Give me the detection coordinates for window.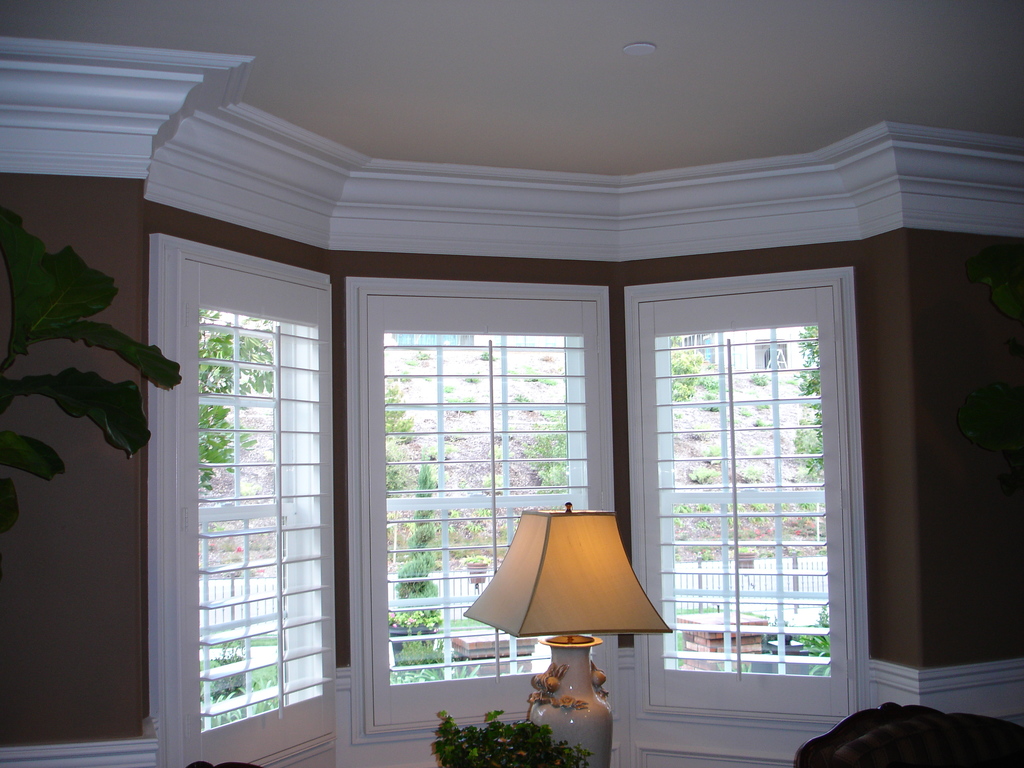
148 236 351 767.
